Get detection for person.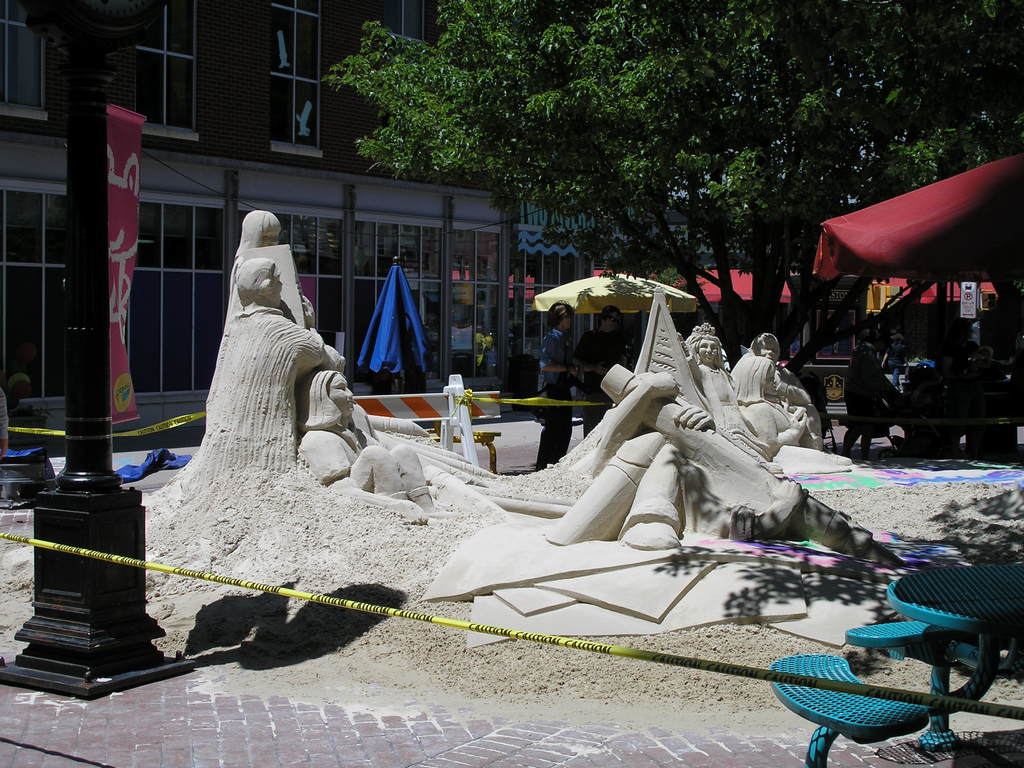
Detection: 732/327/824/462.
